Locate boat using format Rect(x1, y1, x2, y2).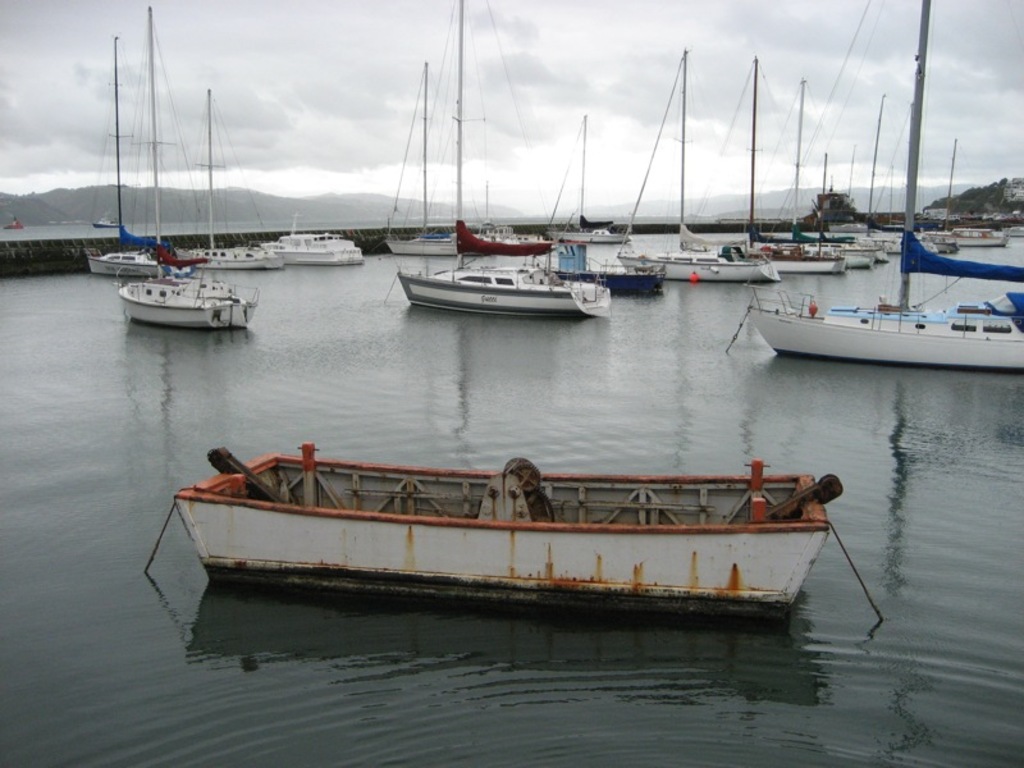
Rect(846, 88, 956, 255).
